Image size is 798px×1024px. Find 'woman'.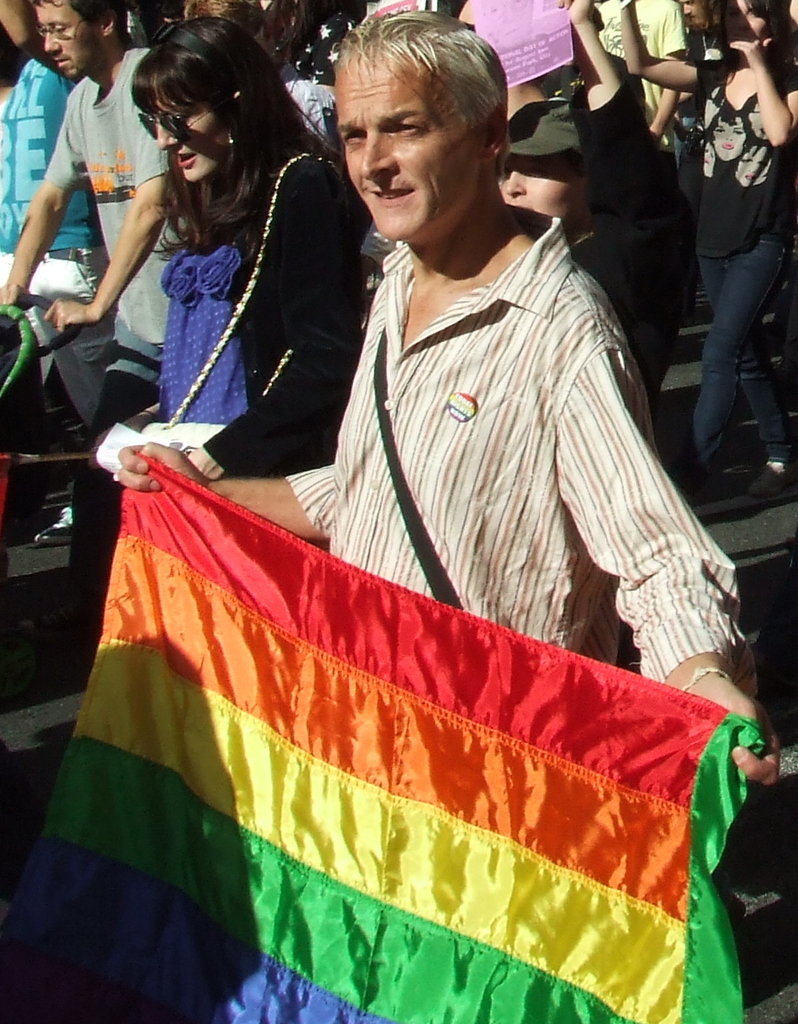
[622,0,797,496].
